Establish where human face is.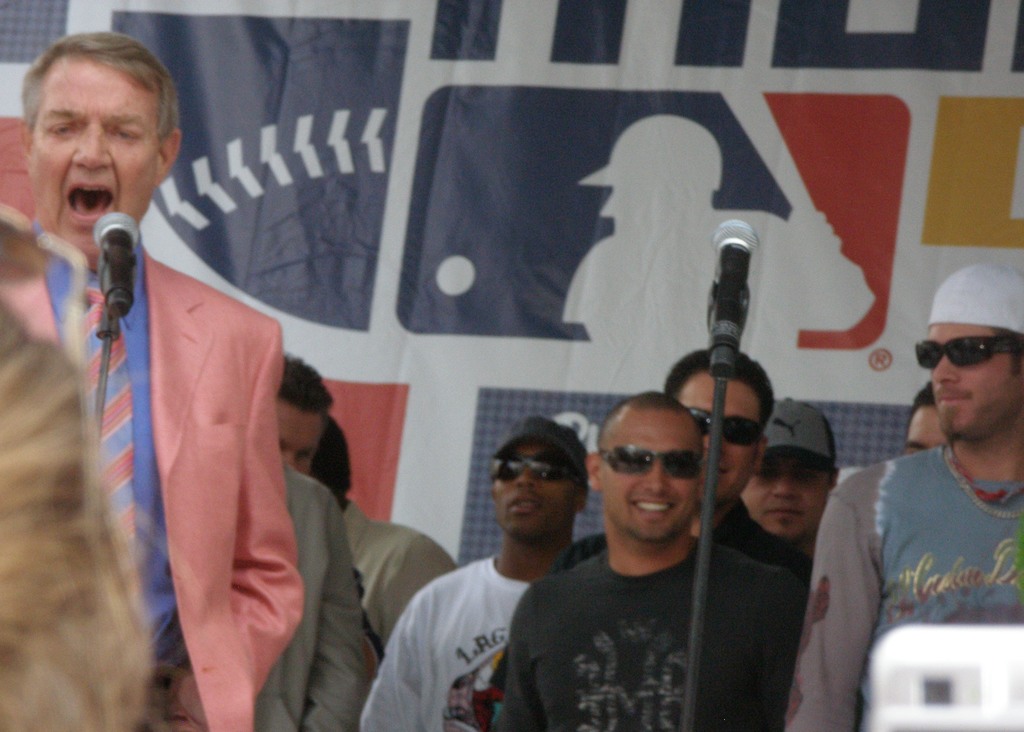
Established at (490, 443, 580, 544).
